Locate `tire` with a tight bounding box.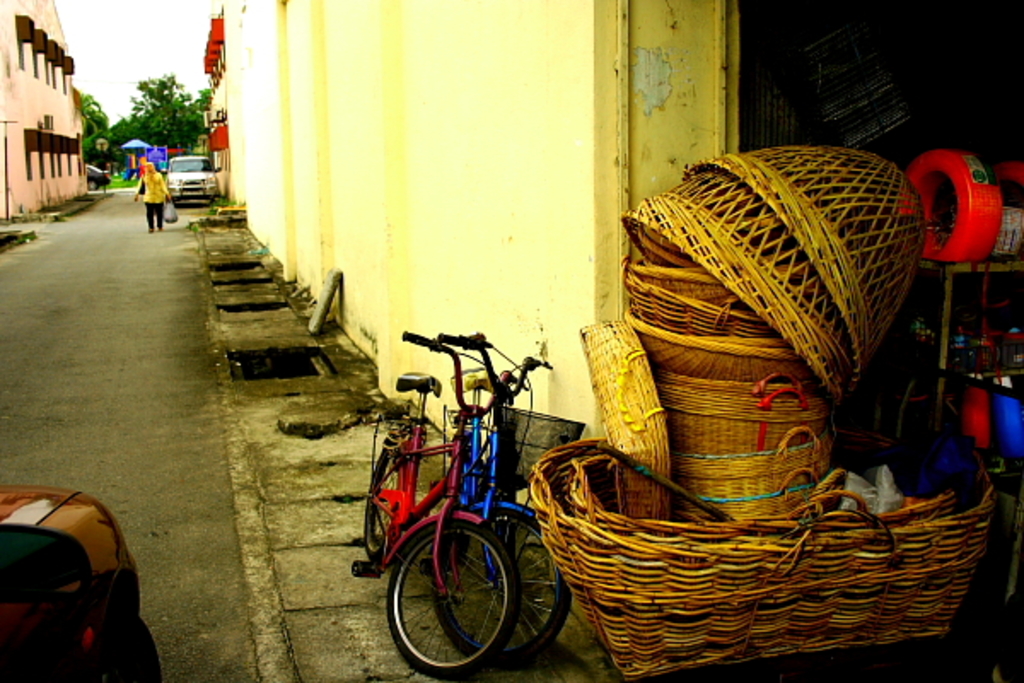
bbox(386, 512, 503, 673).
